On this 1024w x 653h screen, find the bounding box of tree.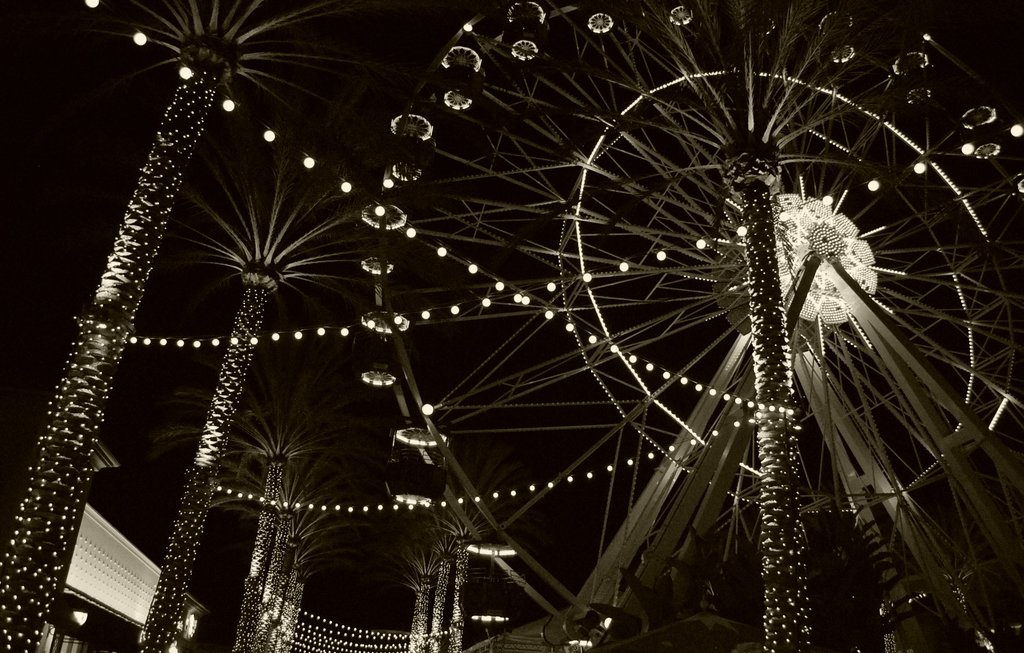
Bounding box: {"left": 179, "top": 378, "right": 271, "bottom": 649}.
